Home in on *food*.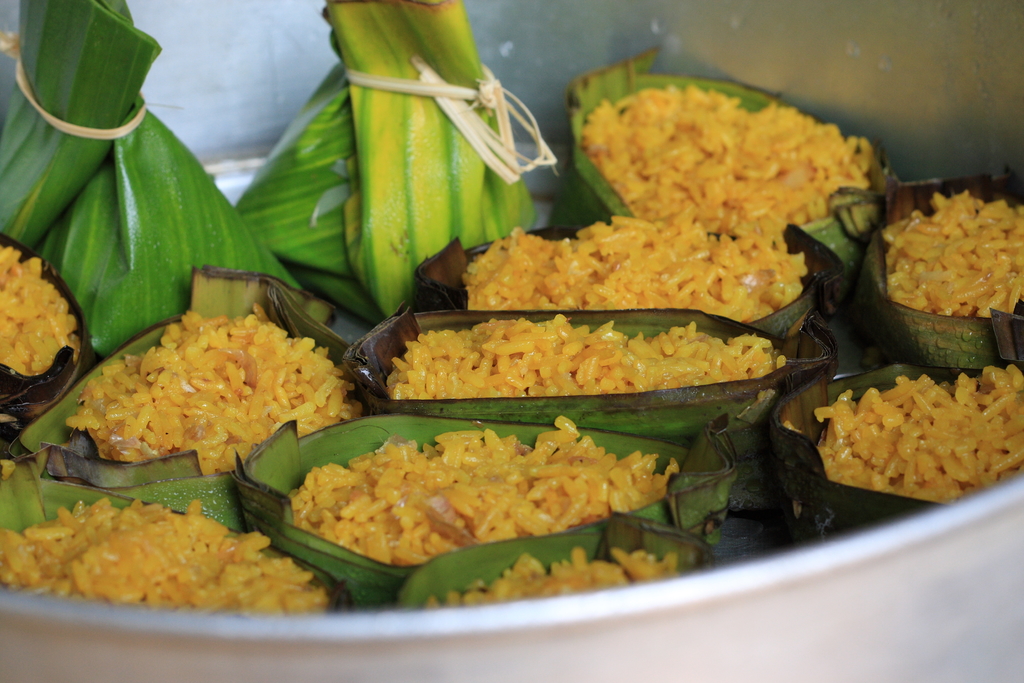
Homed in at bbox=(0, 494, 332, 608).
